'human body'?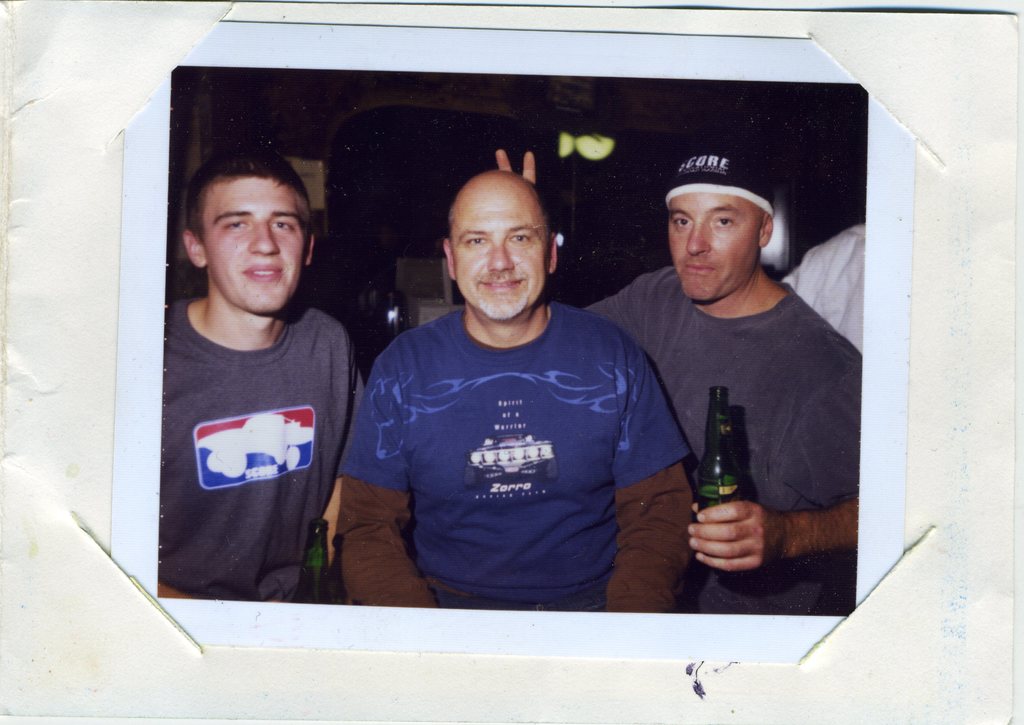
[left=351, top=178, right=684, bottom=630]
